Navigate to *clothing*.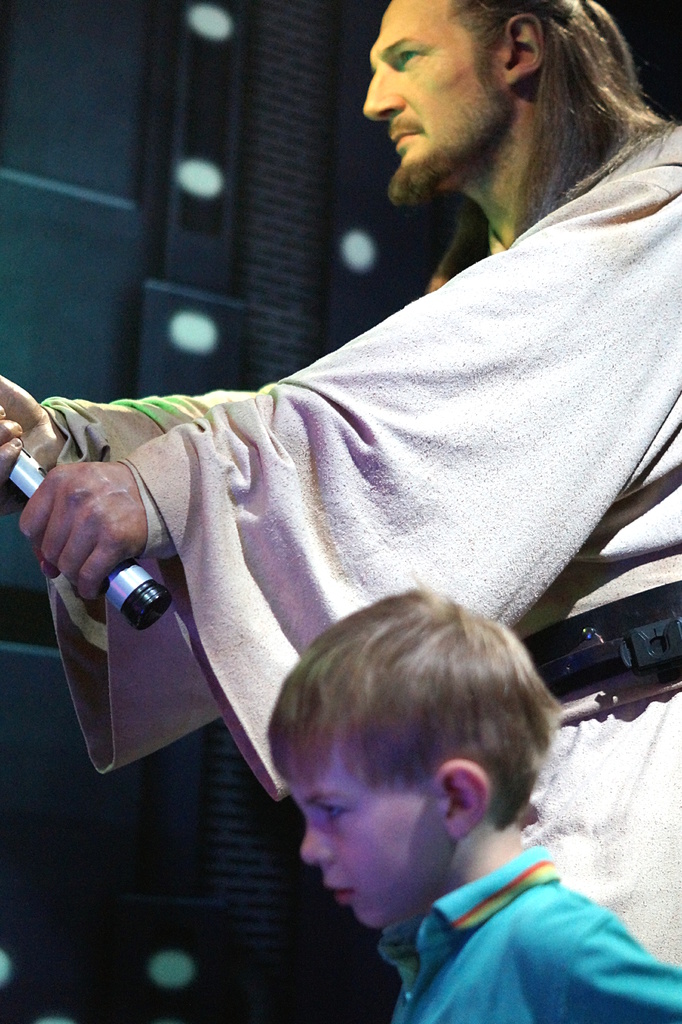
Navigation target: x1=327 y1=845 x2=670 y2=1015.
